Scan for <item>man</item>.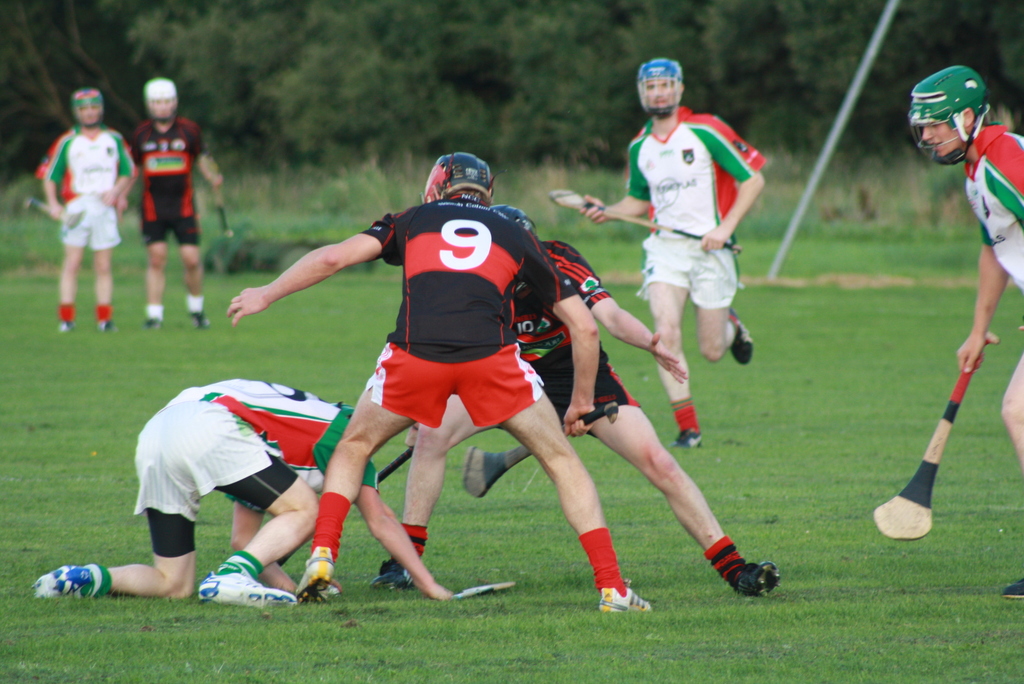
Scan result: [366, 203, 781, 603].
